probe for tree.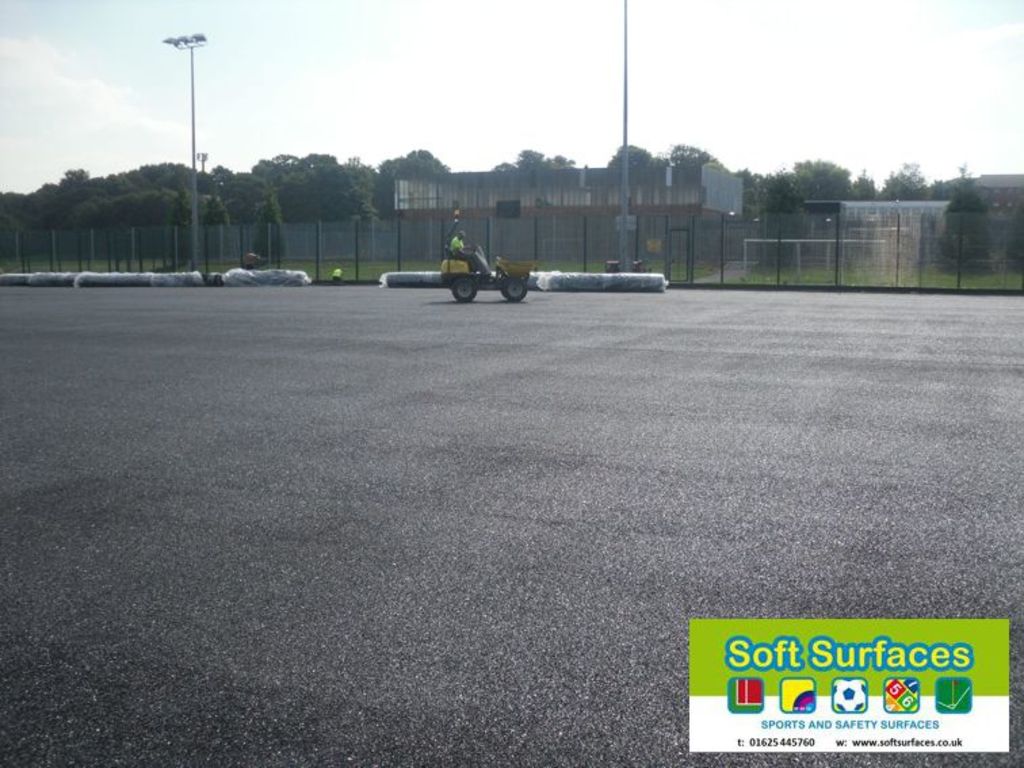
Probe result: region(248, 198, 282, 264).
